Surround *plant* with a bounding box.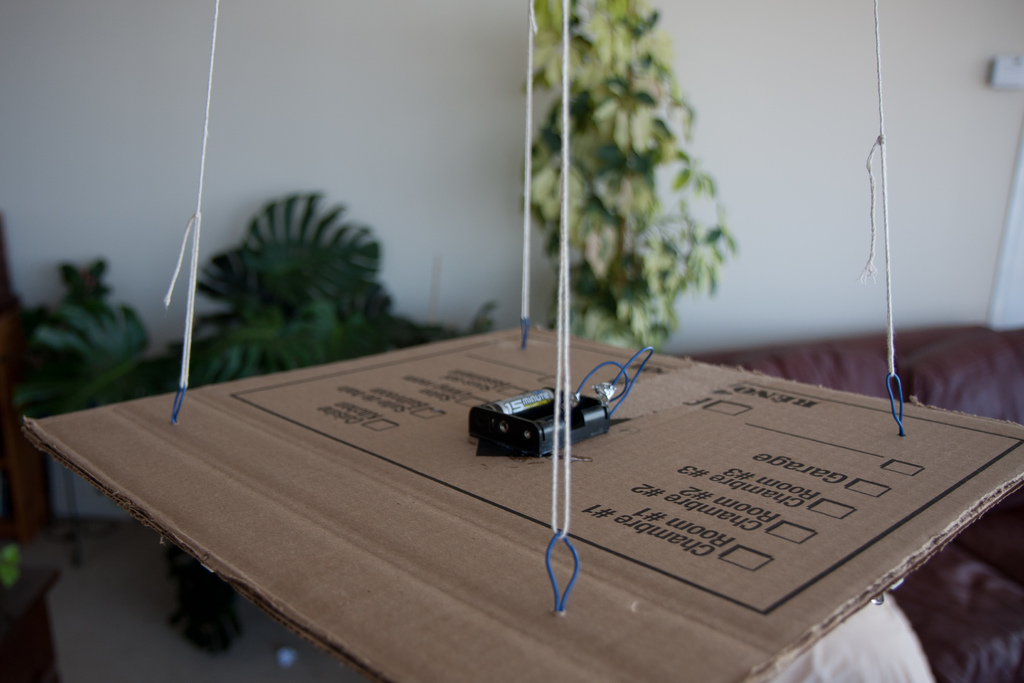
pyautogui.locateOnScreen(17, 196, 504, 410).
